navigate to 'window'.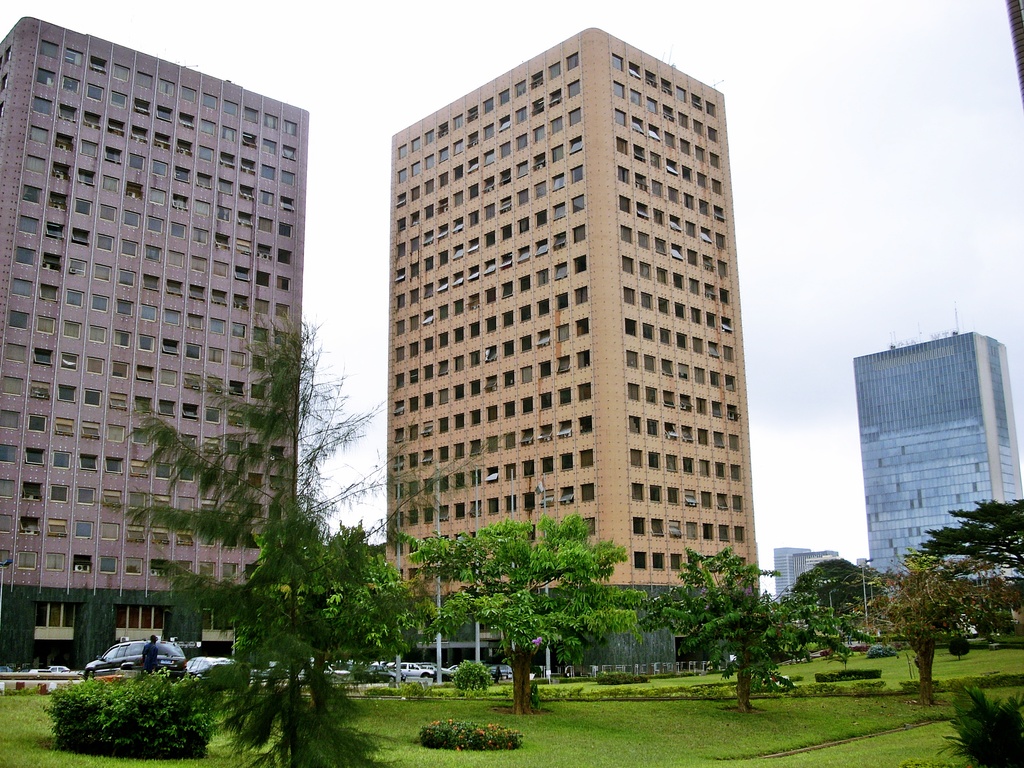
Navigation target: Rect(22, 518, 39, 535).
